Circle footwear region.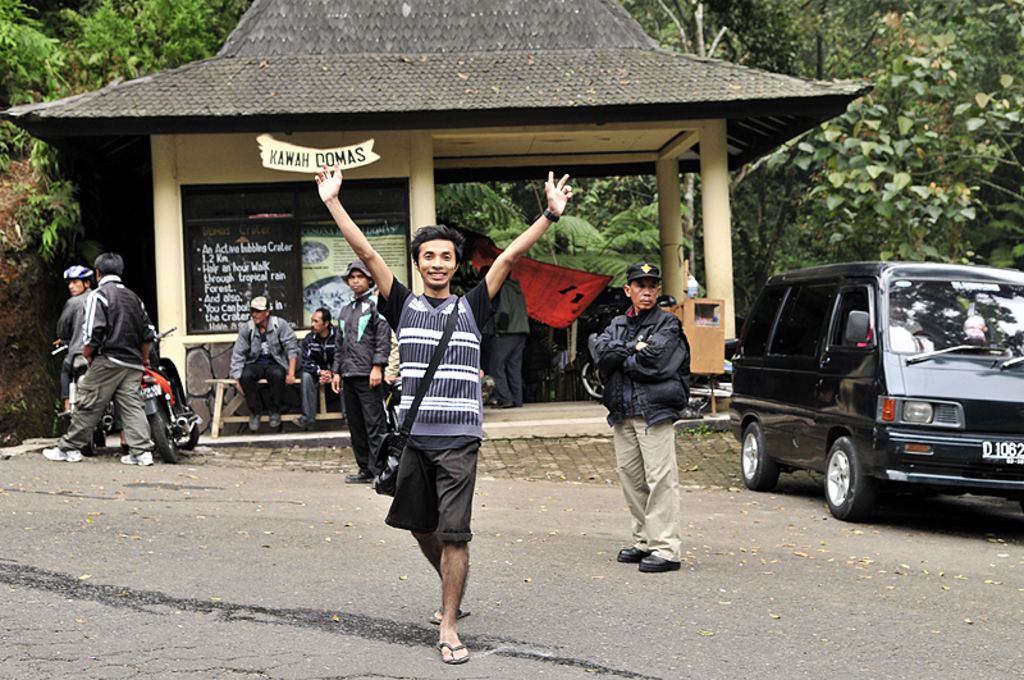
Region: [247, 412, 259, 432].
